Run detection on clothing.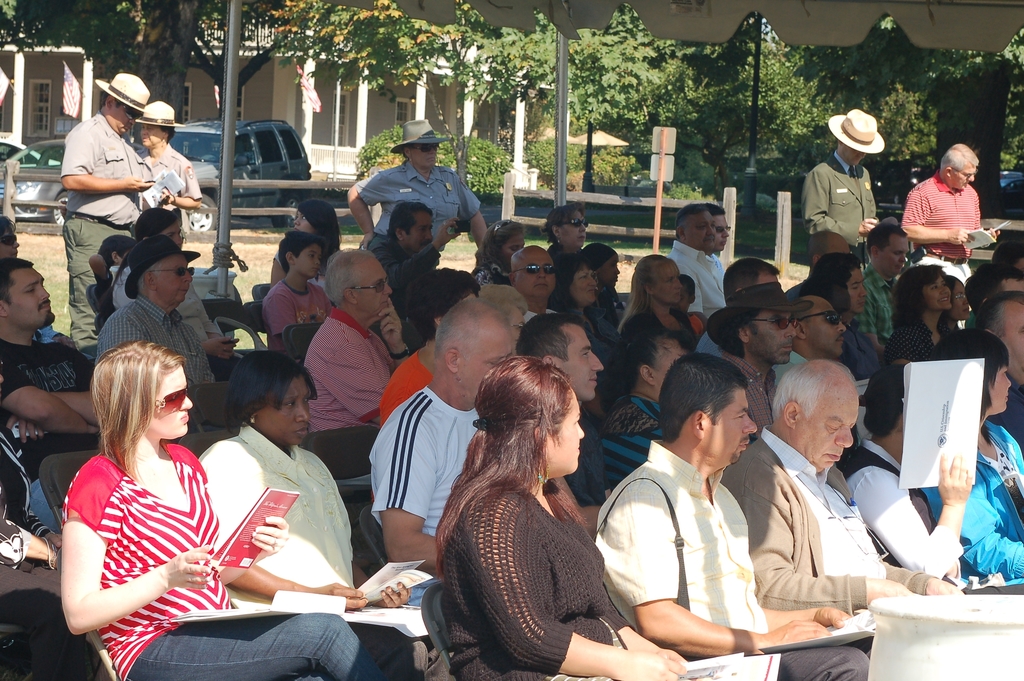
Result: {"x1": 562, "y1": 413, "x2": 620, "y2": 513}.
